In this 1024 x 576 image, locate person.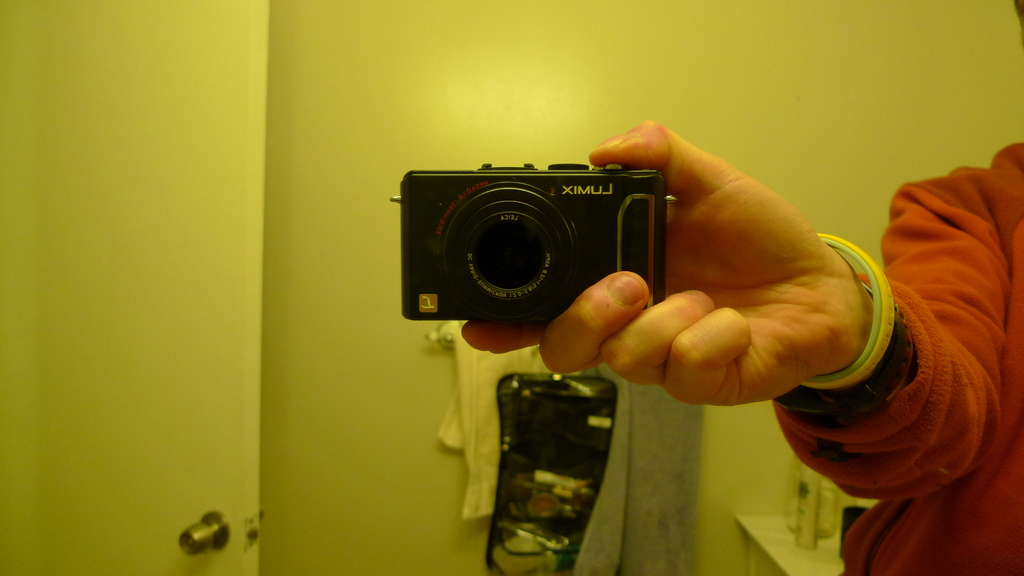
Bounding box: [458, 0, 1023, 575].
